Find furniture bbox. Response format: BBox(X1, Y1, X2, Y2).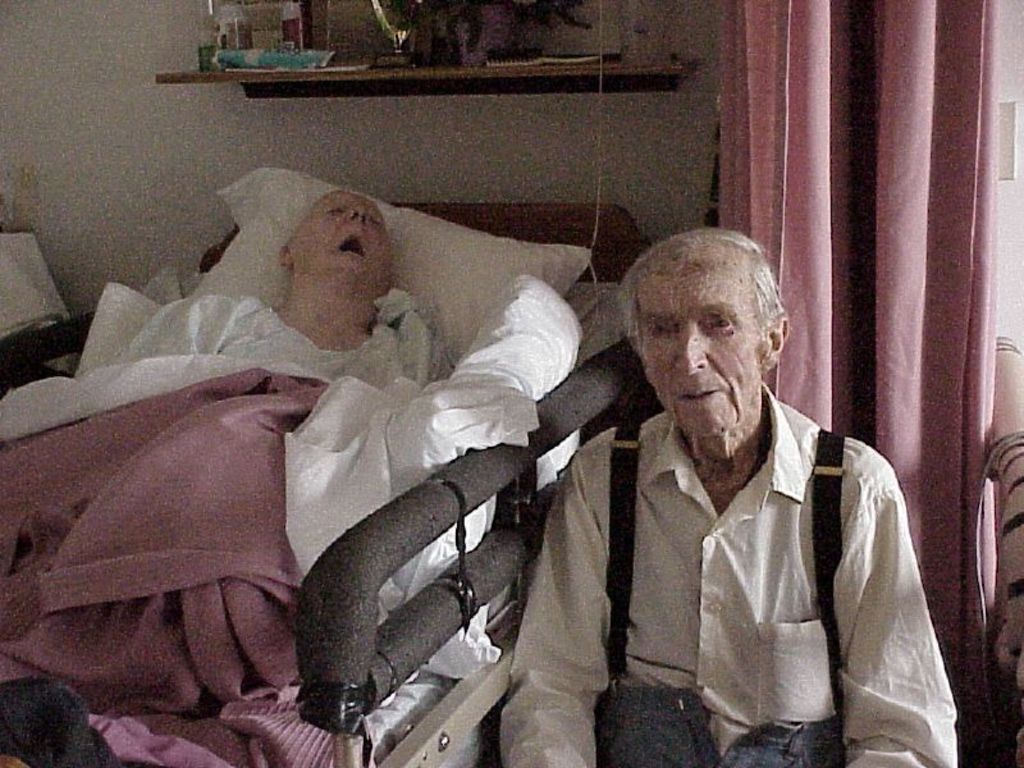
BBox(0, 166, 662, 767).
